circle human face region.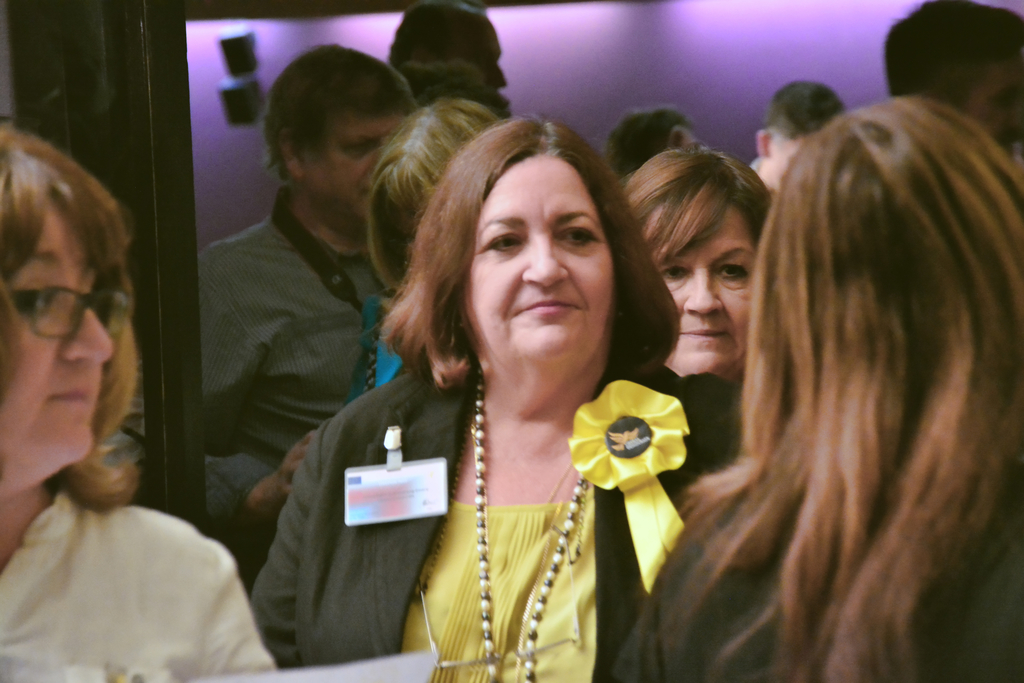
Region: Rect(649, 197, 764, 371).
